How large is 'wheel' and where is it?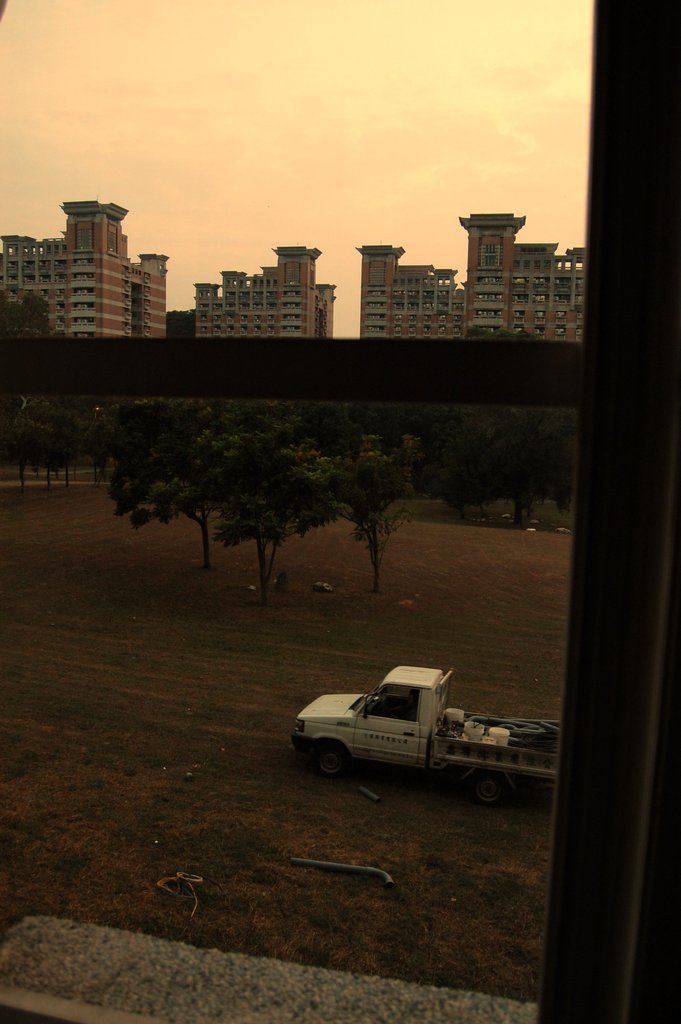
Bounding box: 306, 735, 359, 782.
